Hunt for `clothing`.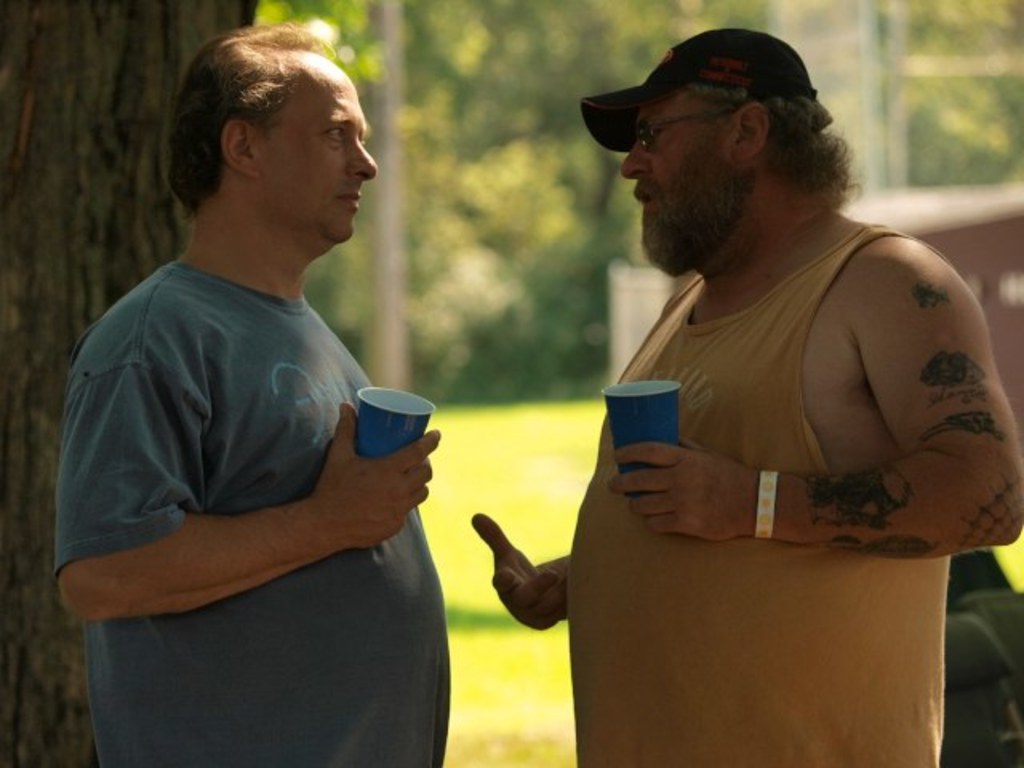
Hunted down at 568,234,955,765.
